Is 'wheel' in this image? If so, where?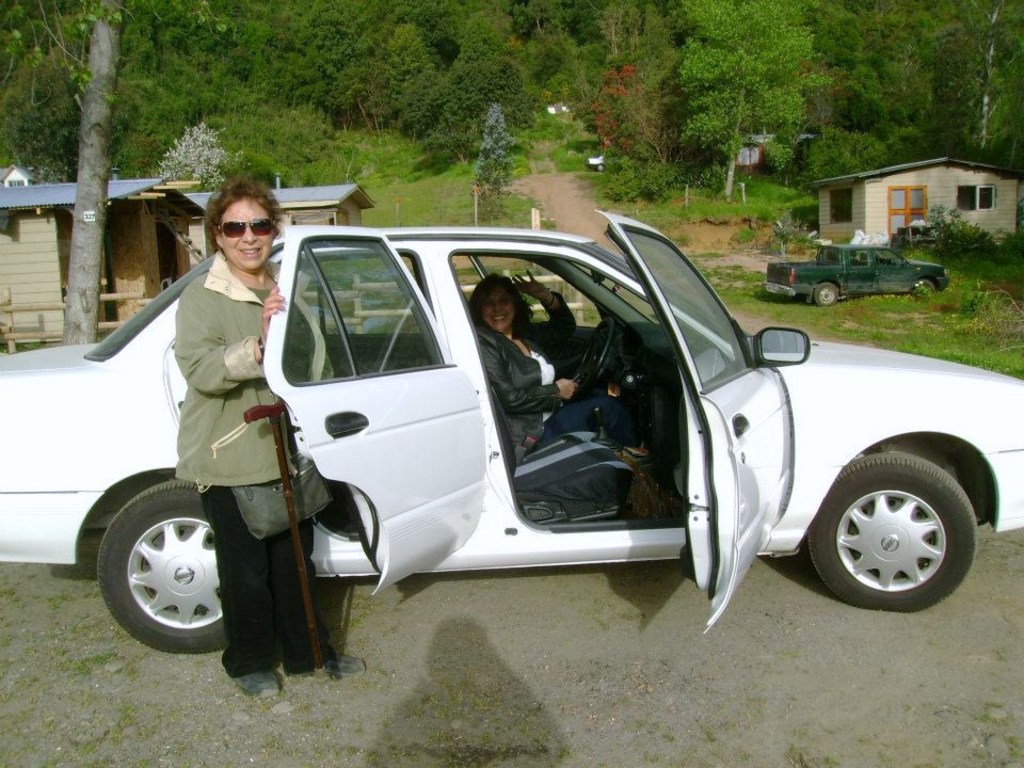
Yes, at 816/283/841/307.
